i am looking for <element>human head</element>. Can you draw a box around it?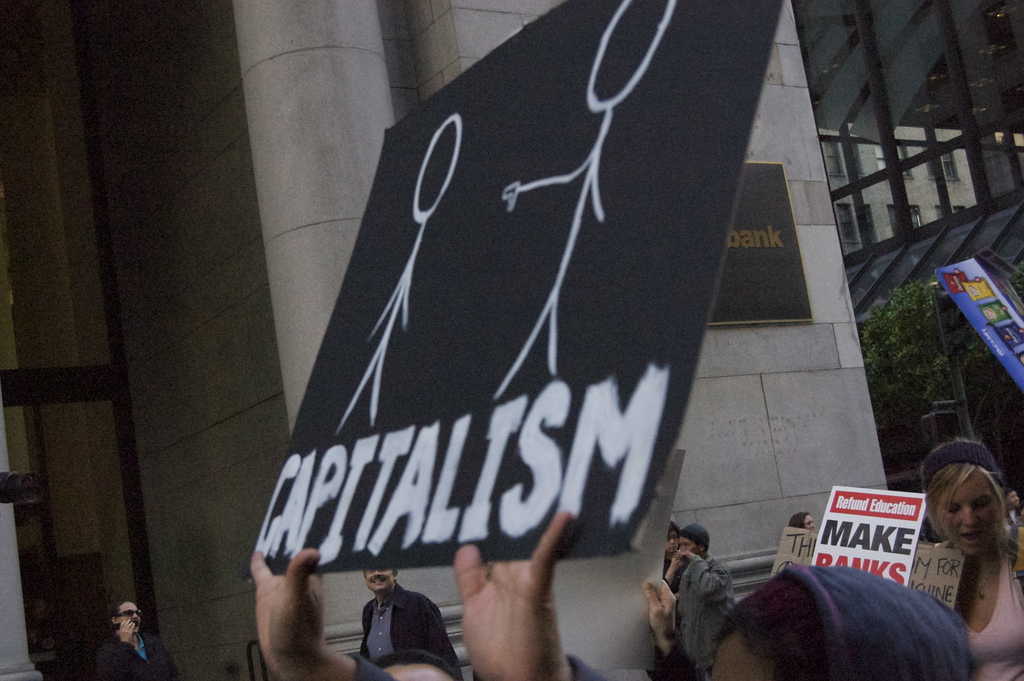
Sure, the bounding box is detection(362, 566, 399, 592).
